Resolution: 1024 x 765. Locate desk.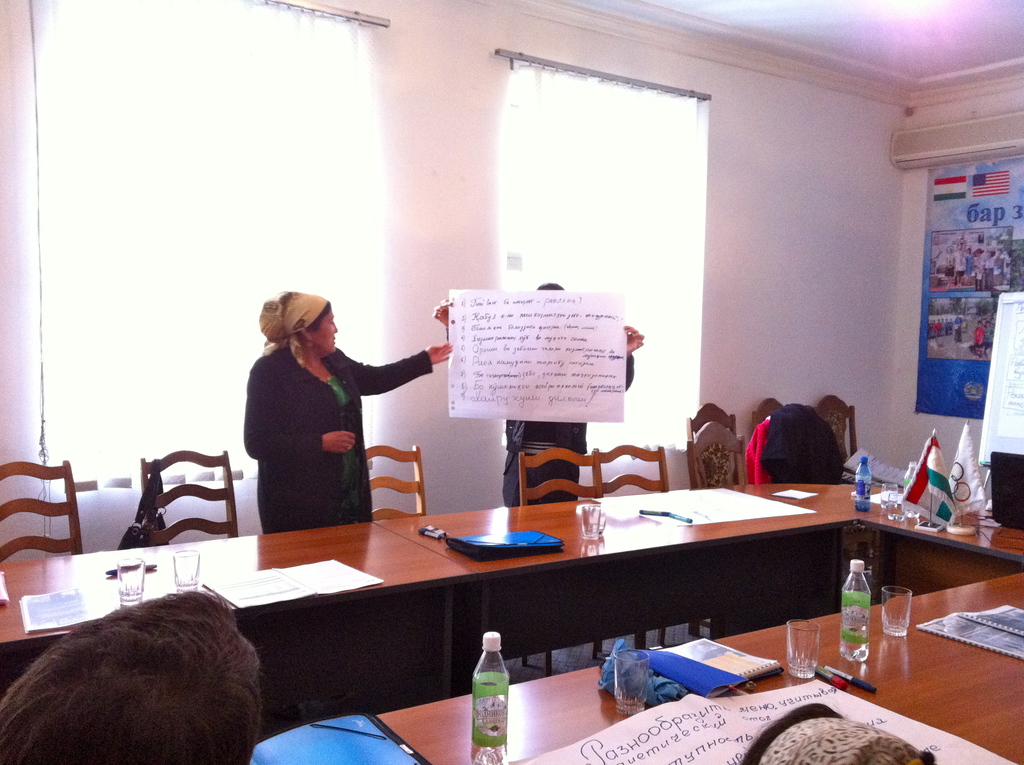
Rect(378, 481, 1023, 678).
